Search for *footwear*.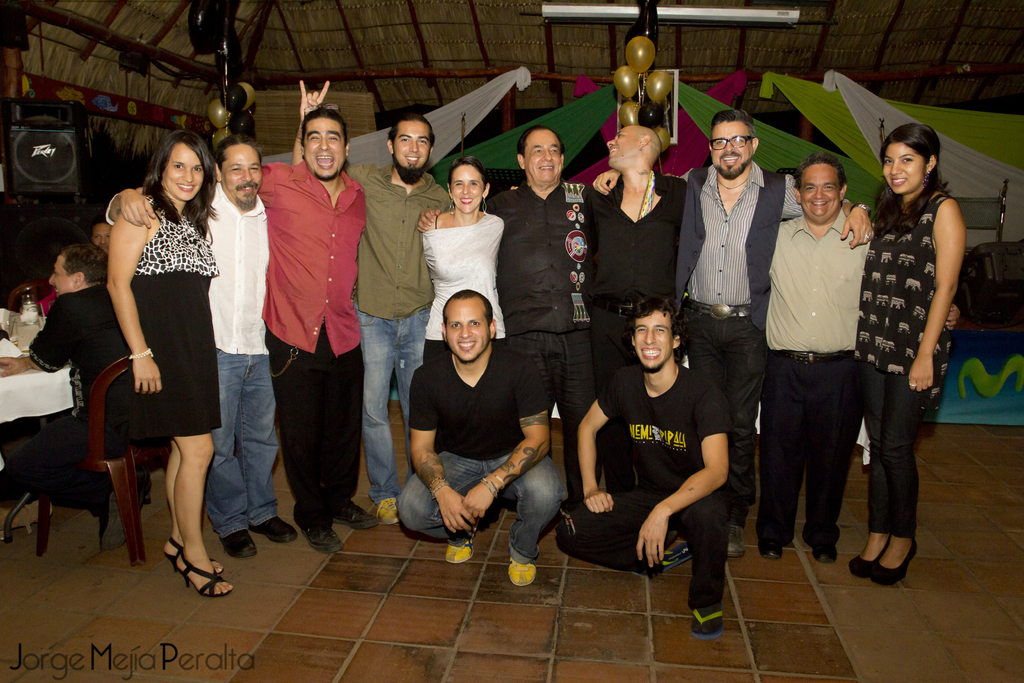
Found at 869 539 915 583.
